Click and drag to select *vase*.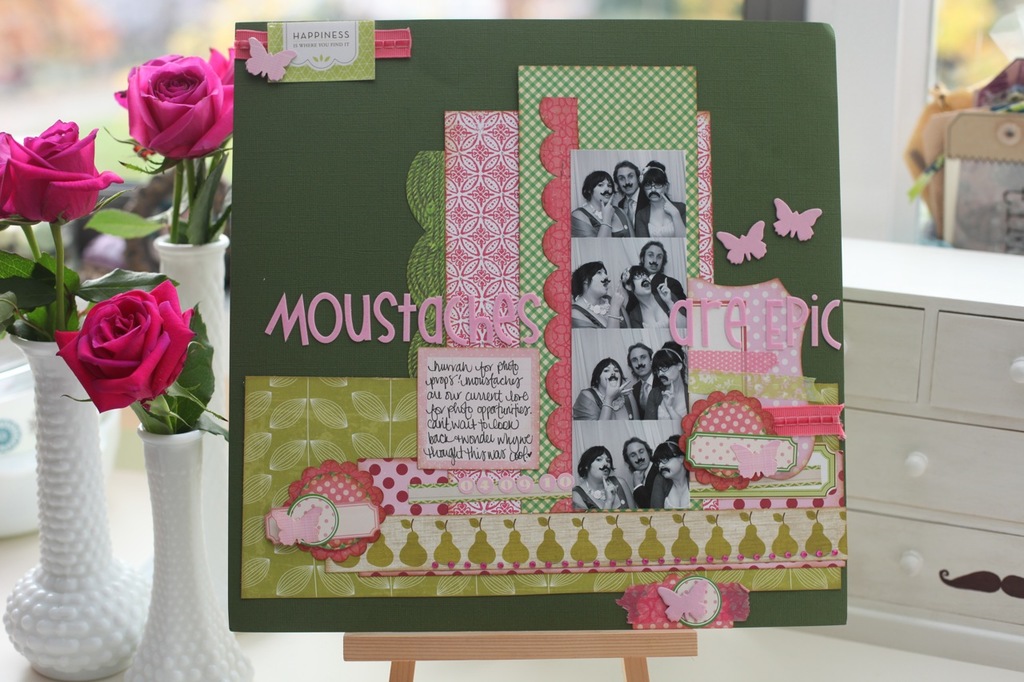
Selection: 152, 230, 231, 409.
